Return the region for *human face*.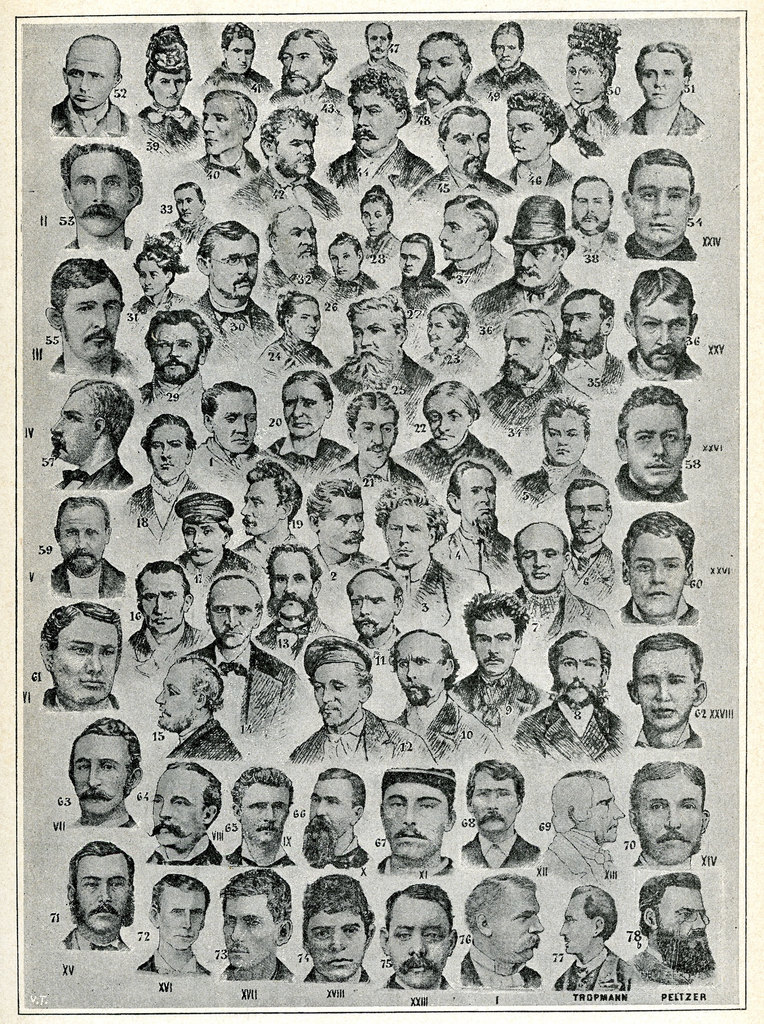
box=[330, 243, 358, 280].
